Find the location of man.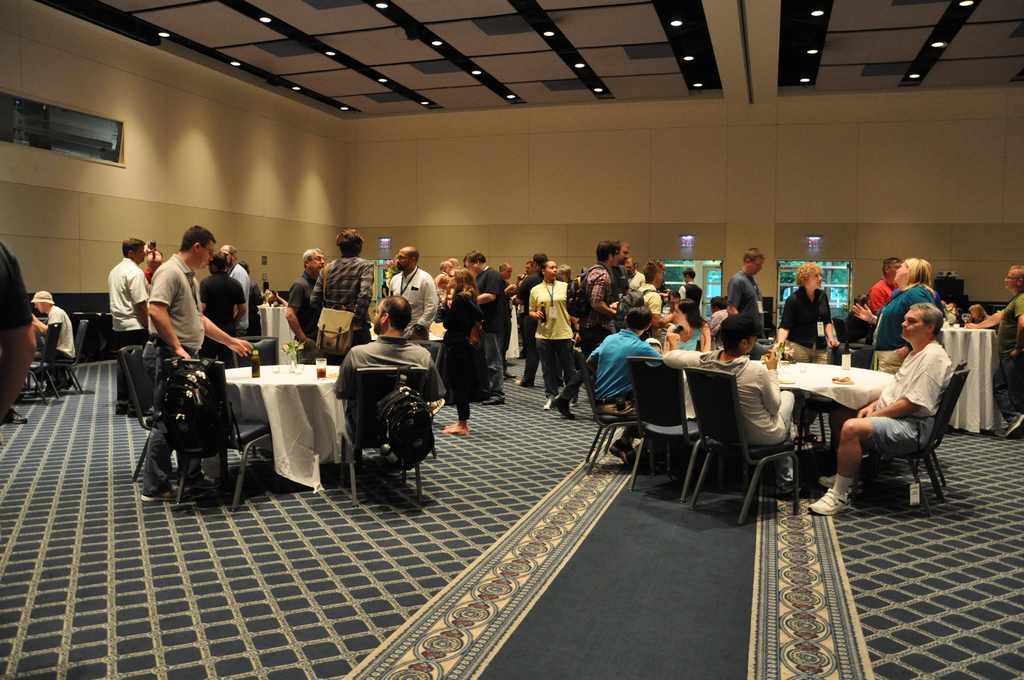
Location: [x1=319, y1=224, x2=386, y2=355].
